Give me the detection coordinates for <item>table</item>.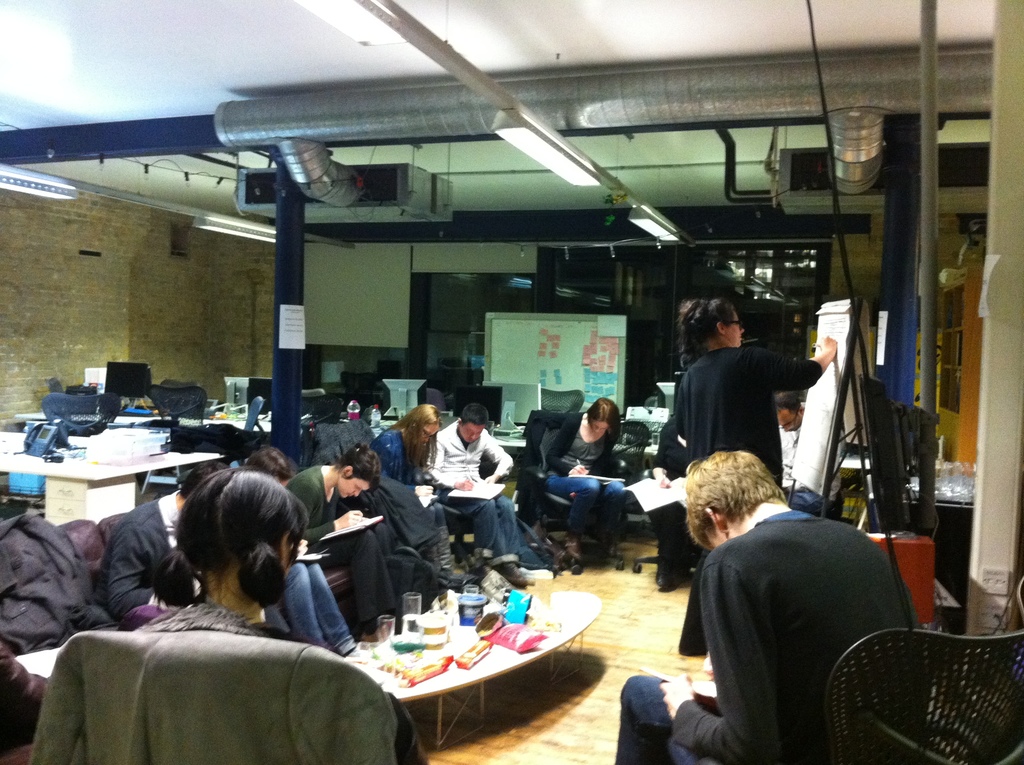
box(13, 418, 275, 439).
